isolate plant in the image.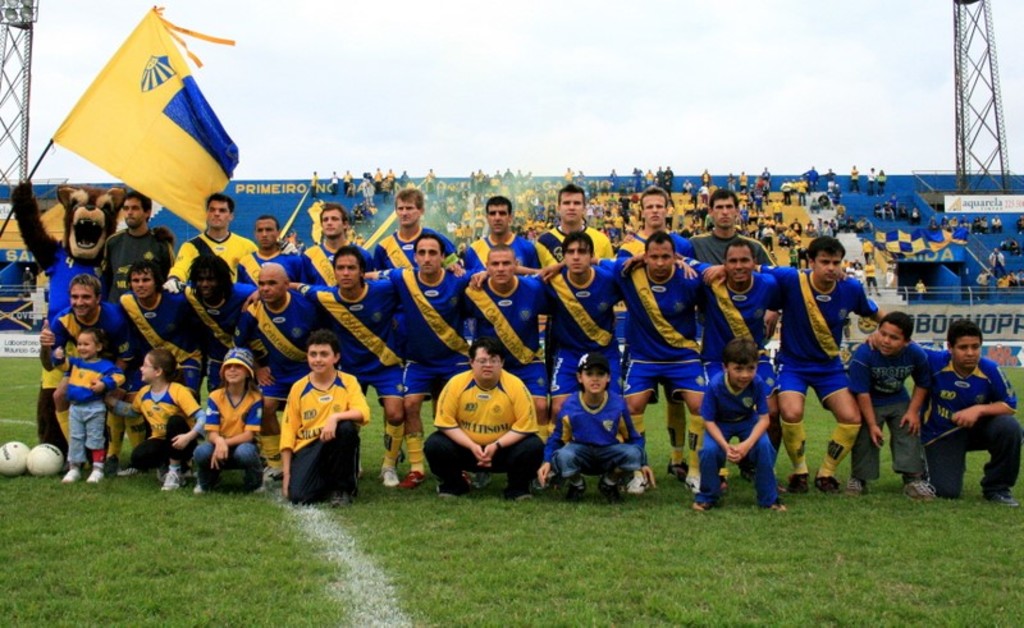
Isolated region: (364, 391, 383, 458).
